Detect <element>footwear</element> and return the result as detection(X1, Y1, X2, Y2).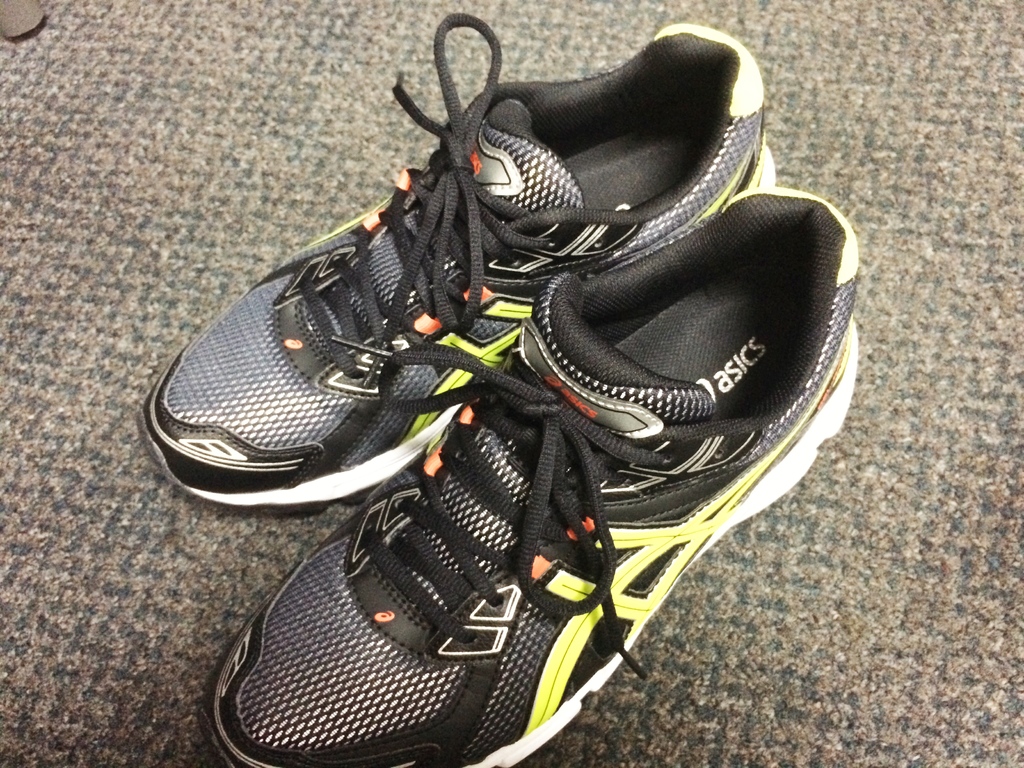
detection(140, 16, 783, 519).
